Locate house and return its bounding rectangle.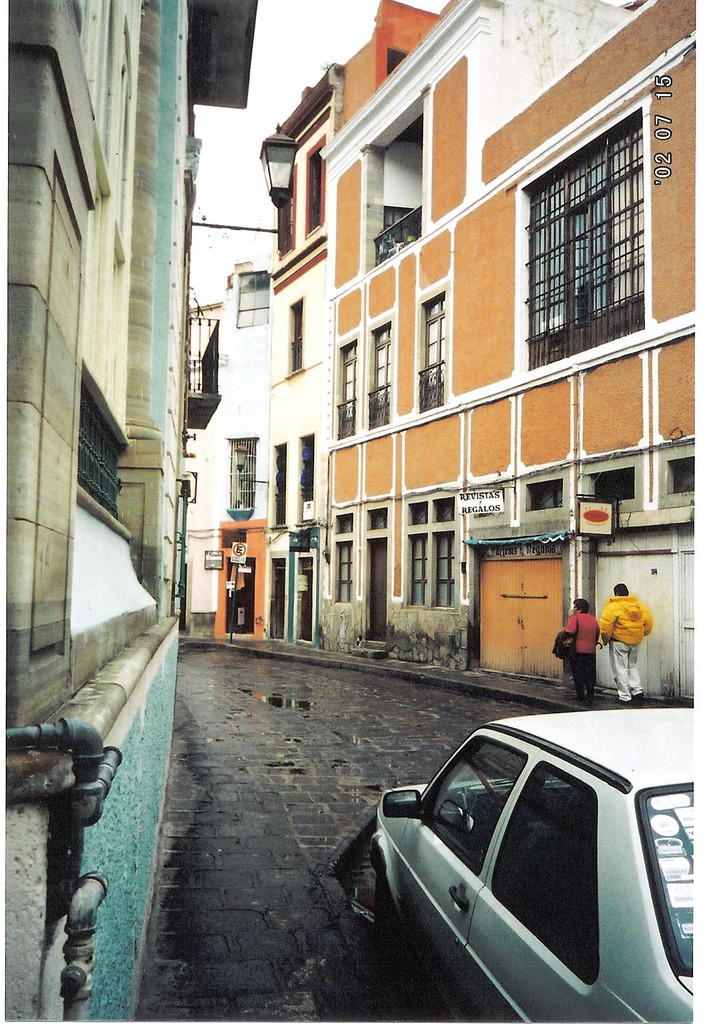
box=[214, 0, 704, 706].
